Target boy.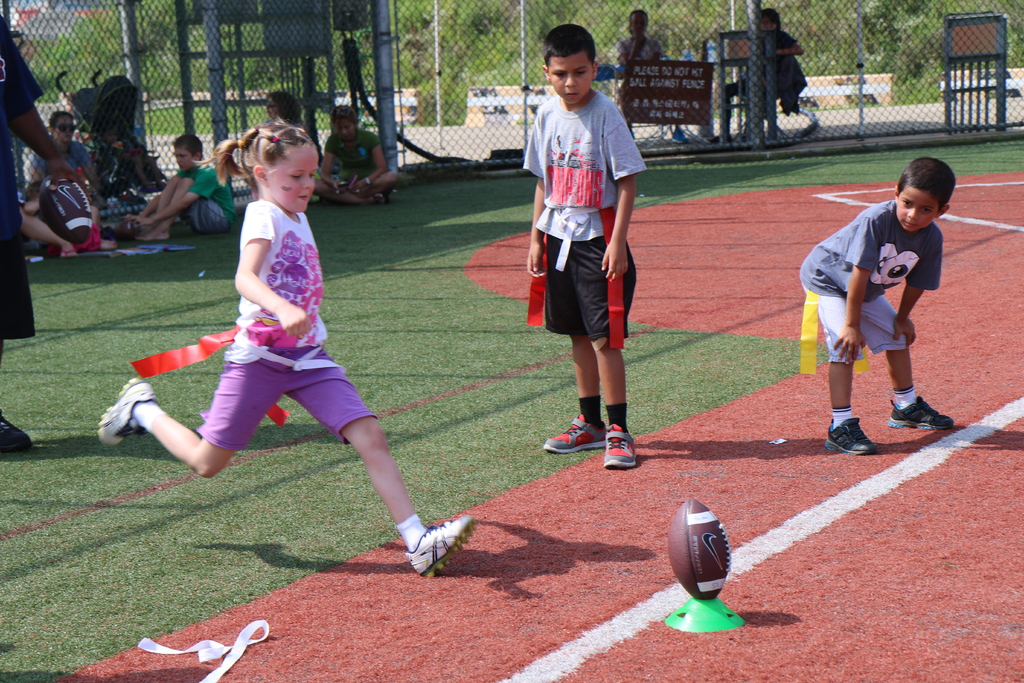
Target region: box=[122, 131, 236, 245].
